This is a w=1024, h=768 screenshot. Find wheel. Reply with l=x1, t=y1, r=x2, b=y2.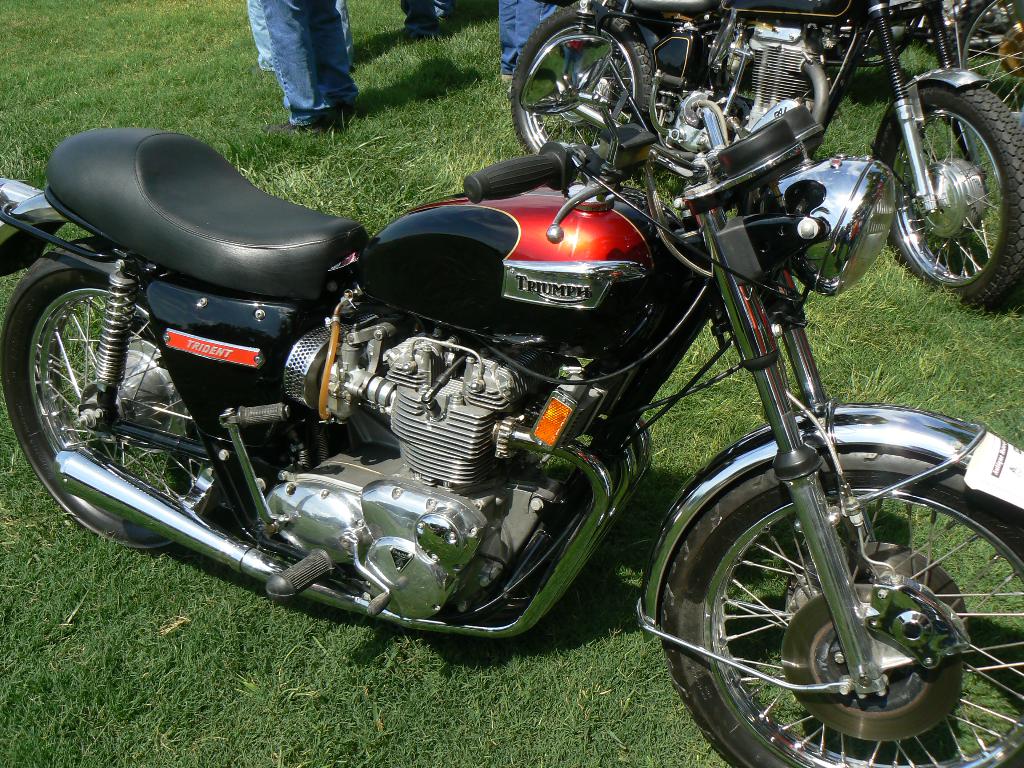
l=1, t=271, r=222, b=551.
